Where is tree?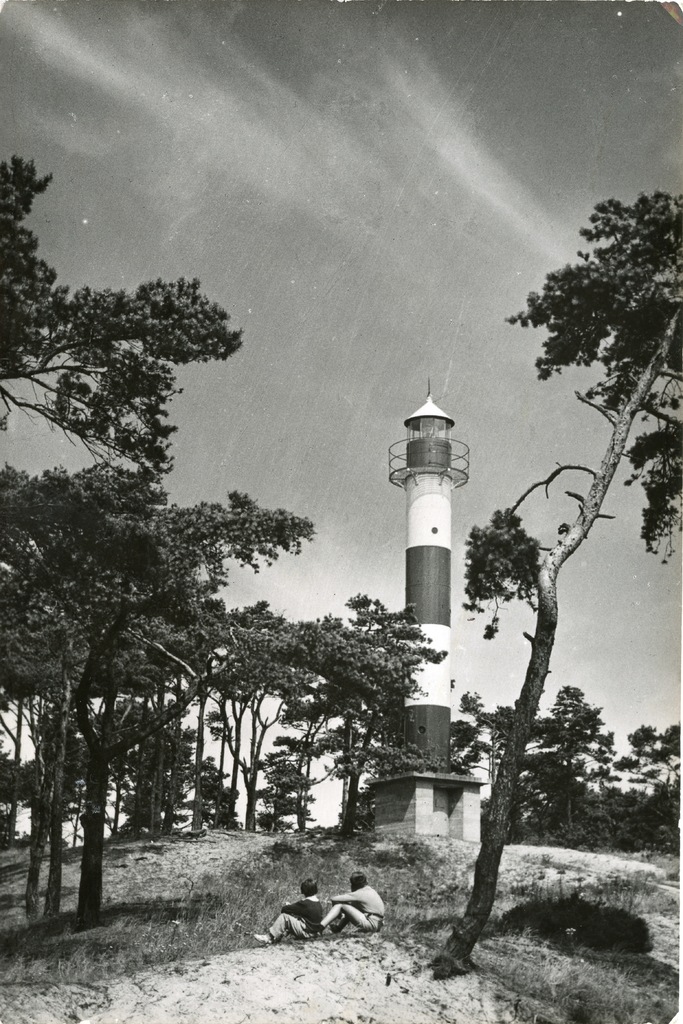
{"left": 447, "top": 682, "right": 545, "bottom": 844}.
